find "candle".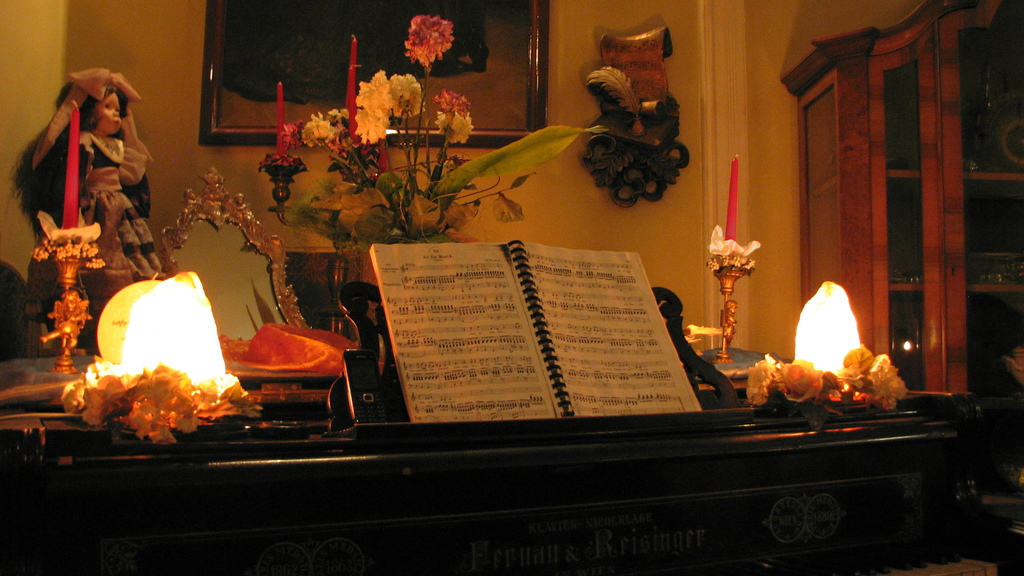
[343,36,355,106].
